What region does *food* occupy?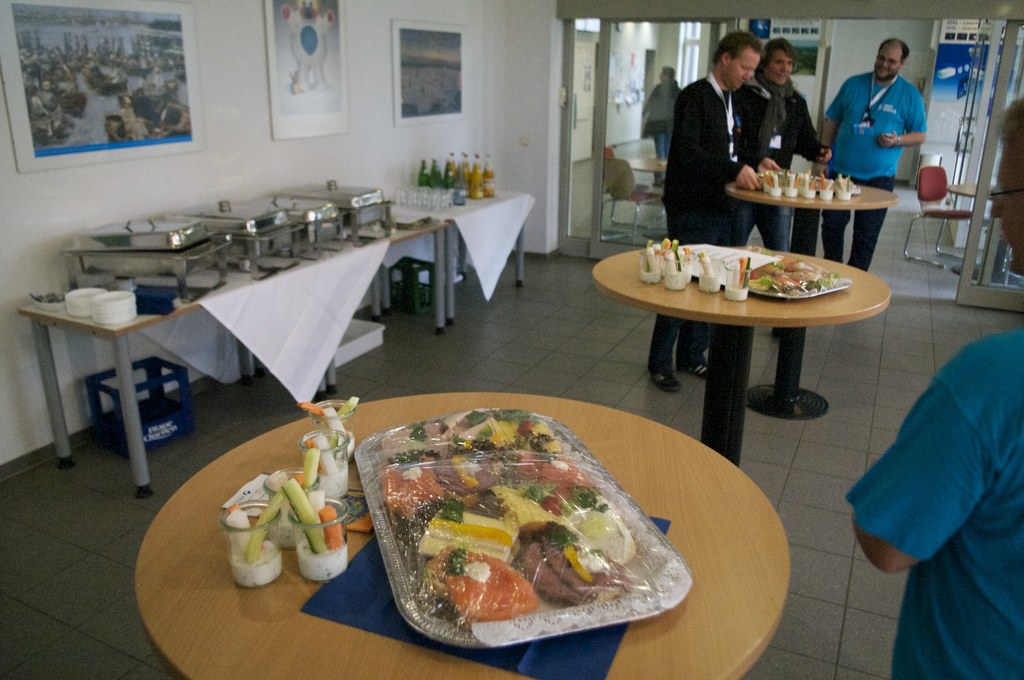
select_region(661, 235, 670, 244).
